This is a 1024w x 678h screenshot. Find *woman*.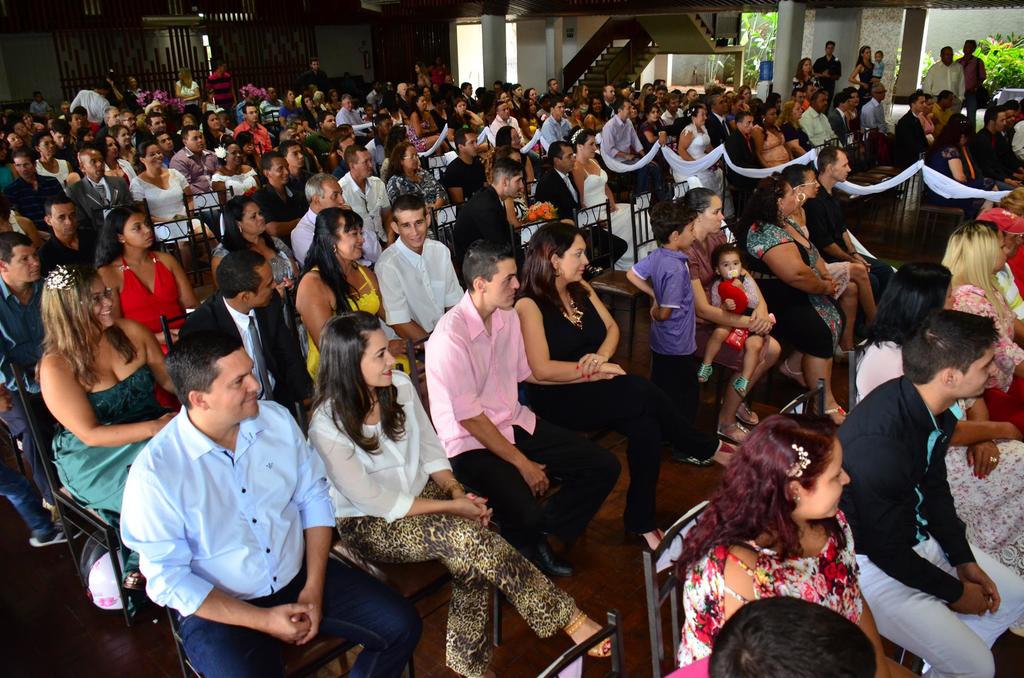
Bounding box: Rect(939, 218, 1022, 390).
